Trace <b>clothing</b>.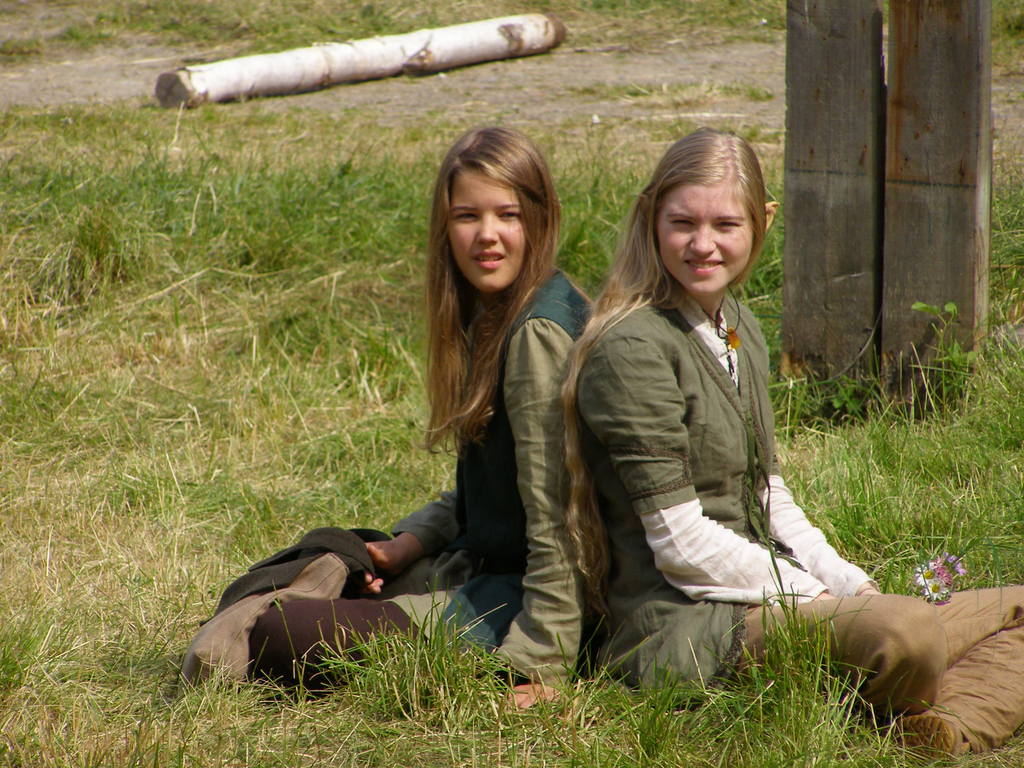
Traced to detection(729, 577, 1023, 757).
